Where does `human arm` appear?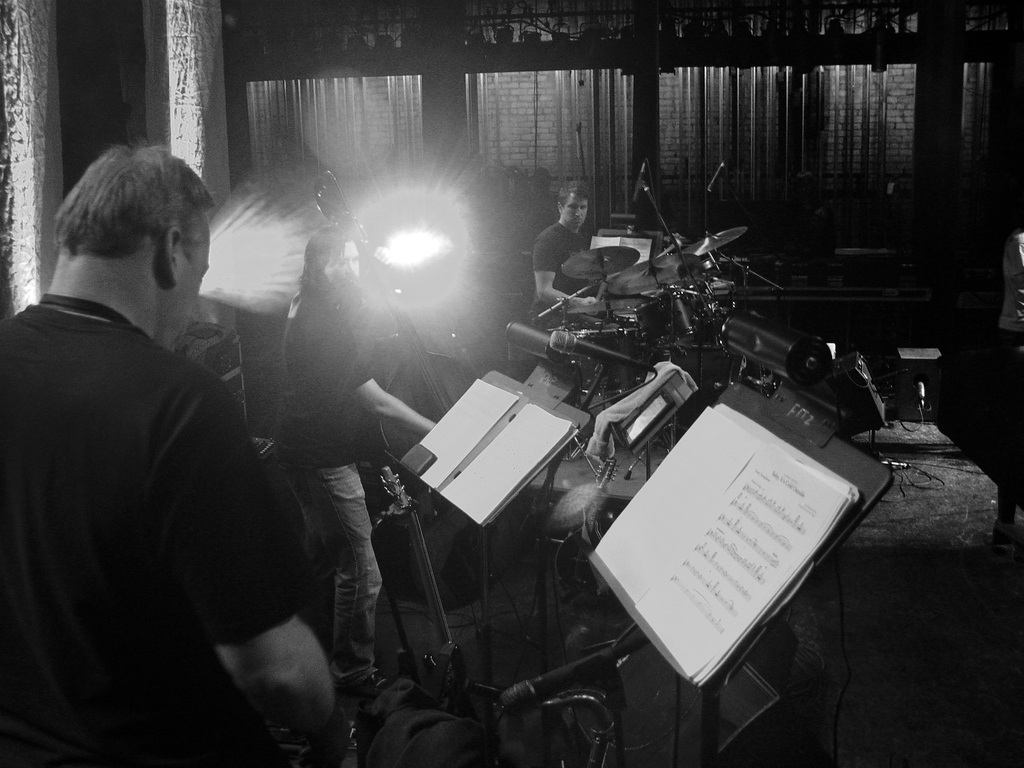
Appears at bbox=[191, 559, 351, 755].
